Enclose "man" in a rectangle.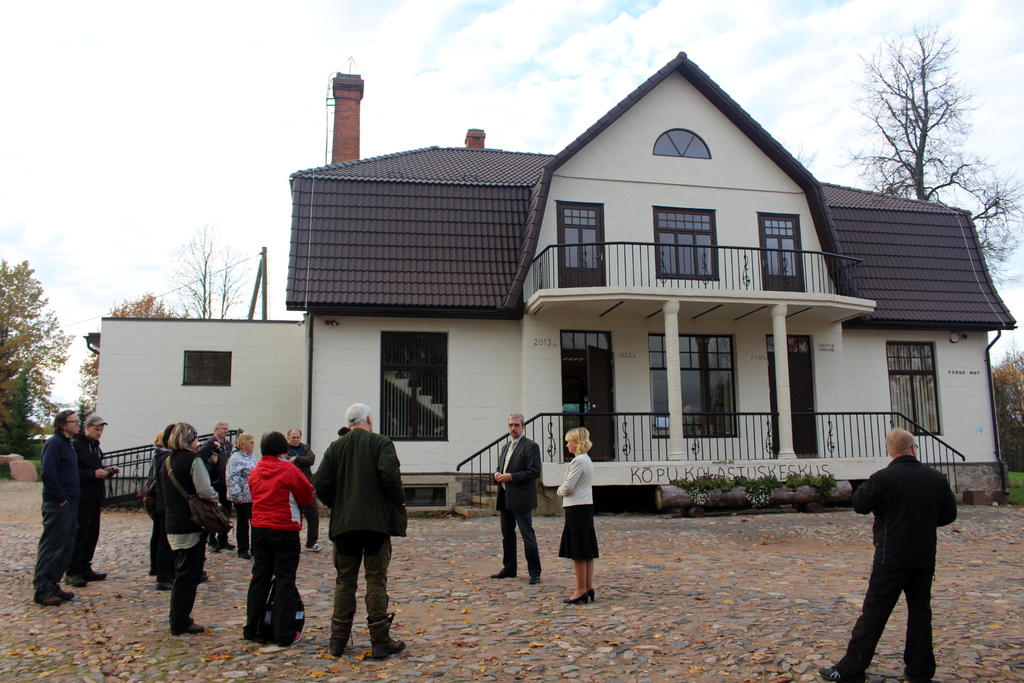
BBox(312, 400, 404, 662).
